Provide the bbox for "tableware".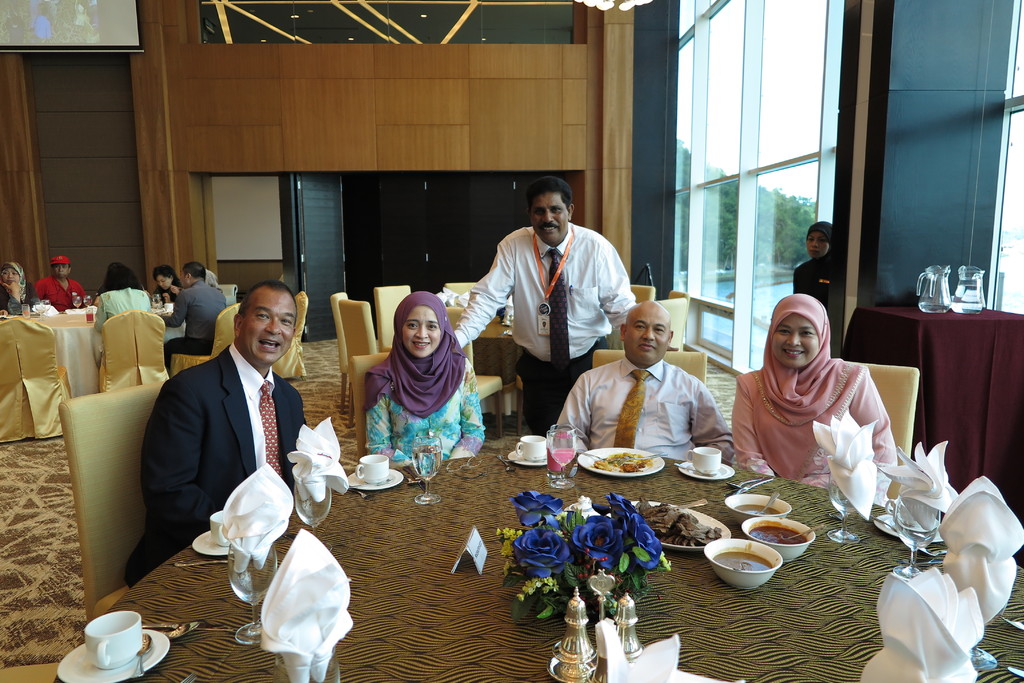
(677, 460, 735, 483).
